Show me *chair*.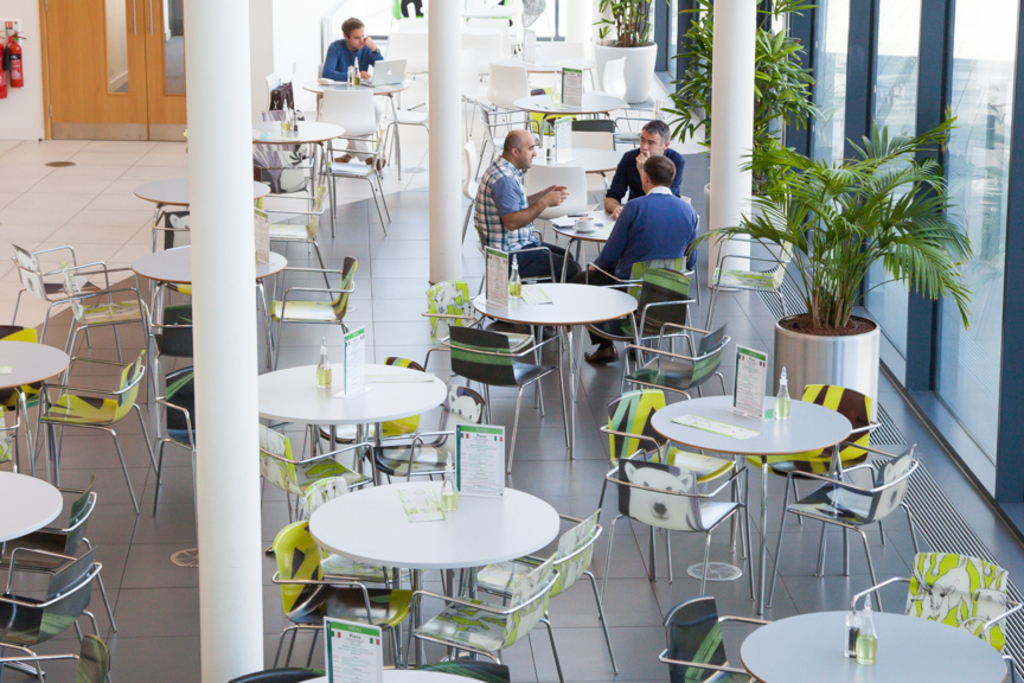
*chair* is here: box=[0, 489, 119, 625].
